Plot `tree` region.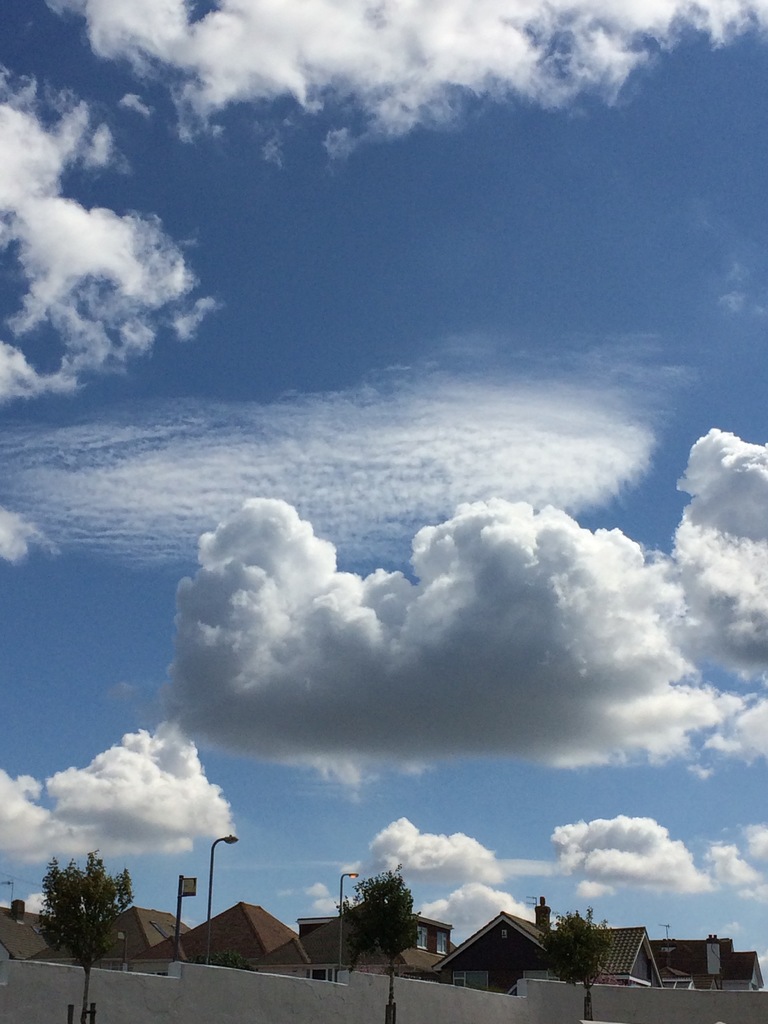
Plotted at Rect(325, 868, 428, 968).
